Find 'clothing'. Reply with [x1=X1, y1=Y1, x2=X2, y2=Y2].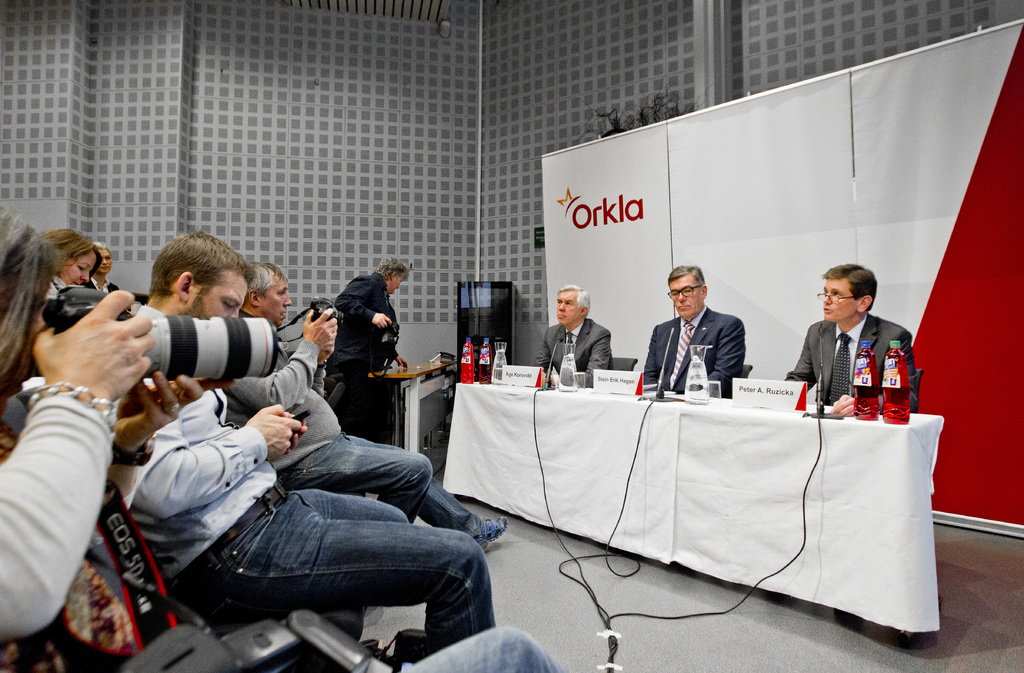
[x1=86, y1=271, x2=118, y2=295].
